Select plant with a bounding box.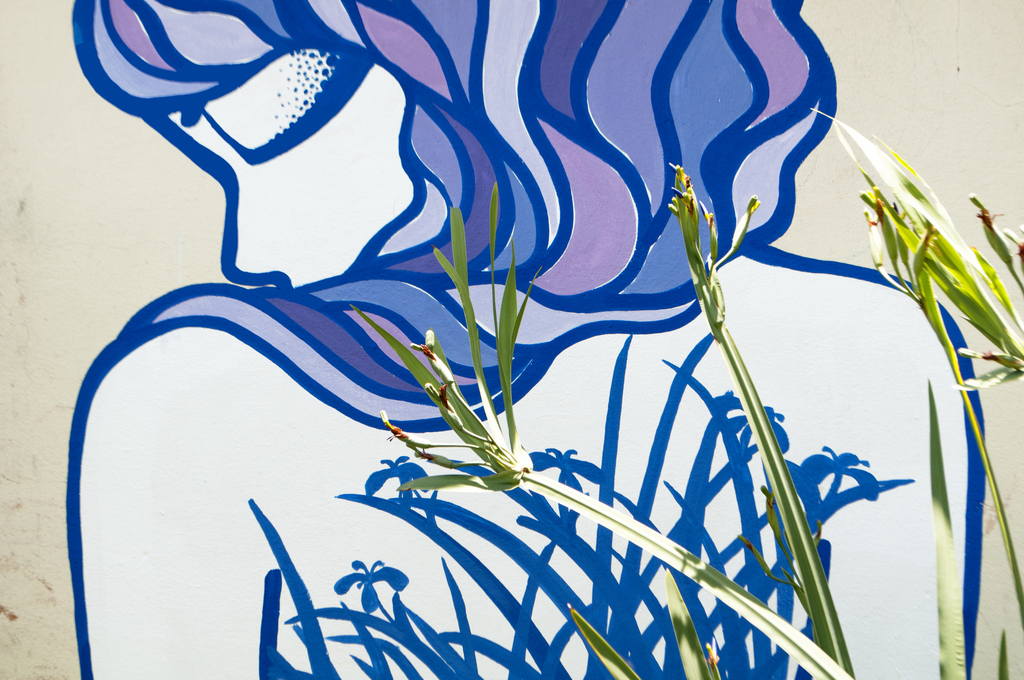
{"x1": 817, "y1": 109, "x2": 1023, "y2": 679}.
